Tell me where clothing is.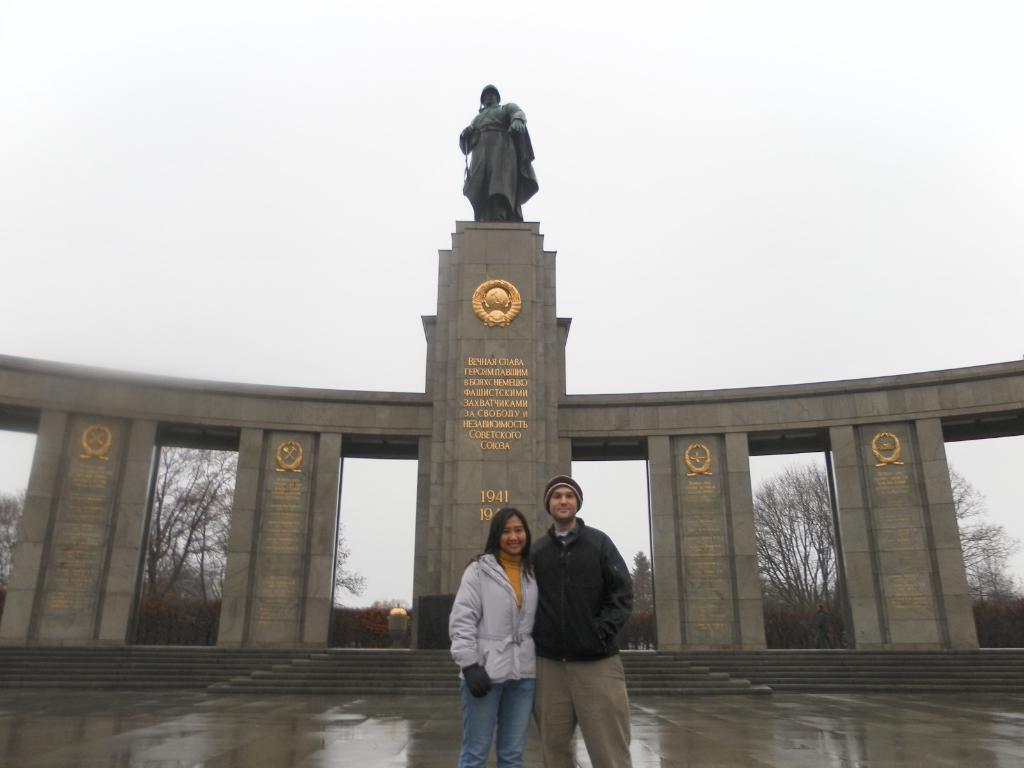
clothing is at (x1=447, y1=547, x2=535, y2=688).
